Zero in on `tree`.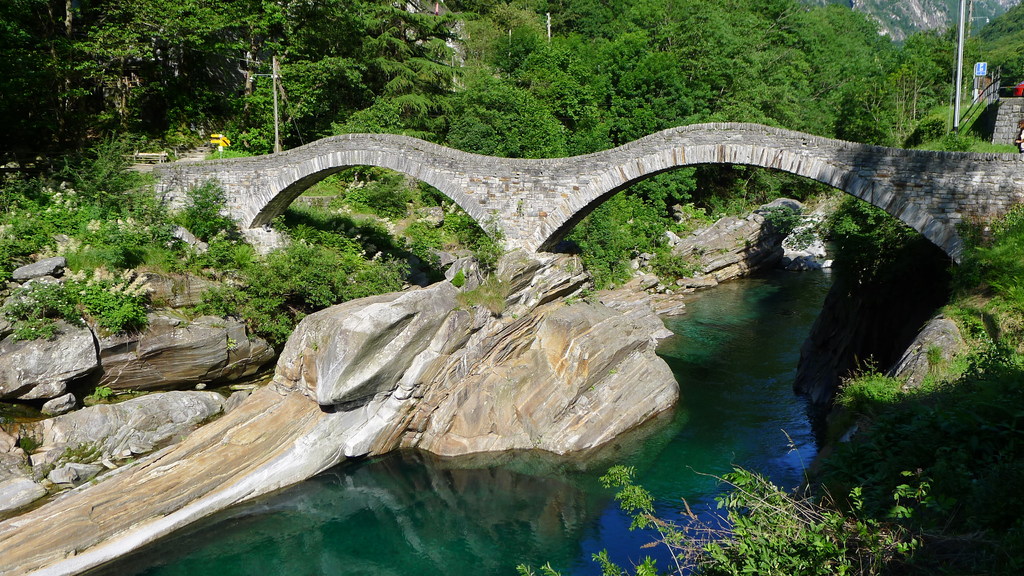
Zeroed in: x1=620 y1=4 x2=671 y2=47.
